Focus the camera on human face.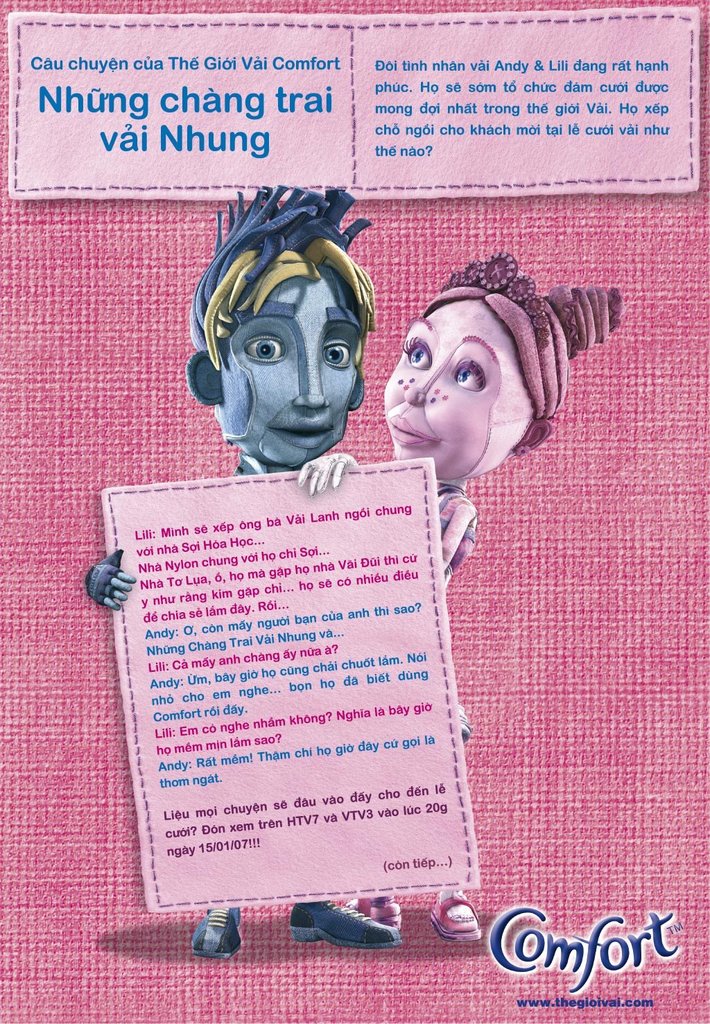
Focus region: (382,292,505,481).
